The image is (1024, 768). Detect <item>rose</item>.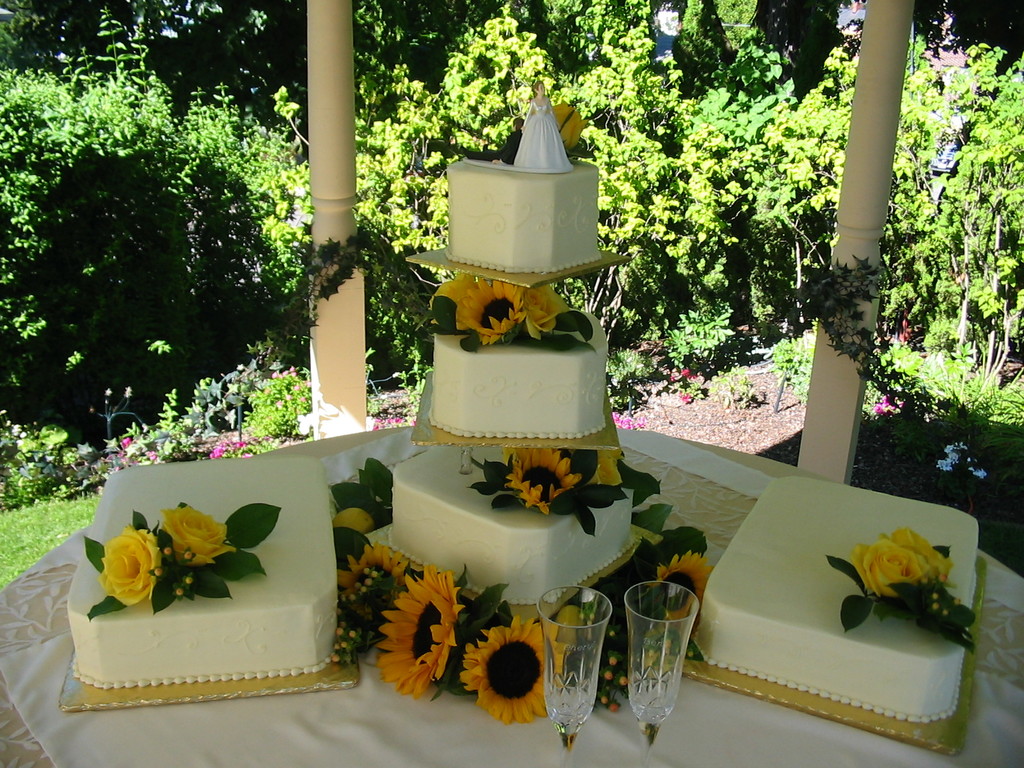
Detection: box(889, 524, 957, 586).
